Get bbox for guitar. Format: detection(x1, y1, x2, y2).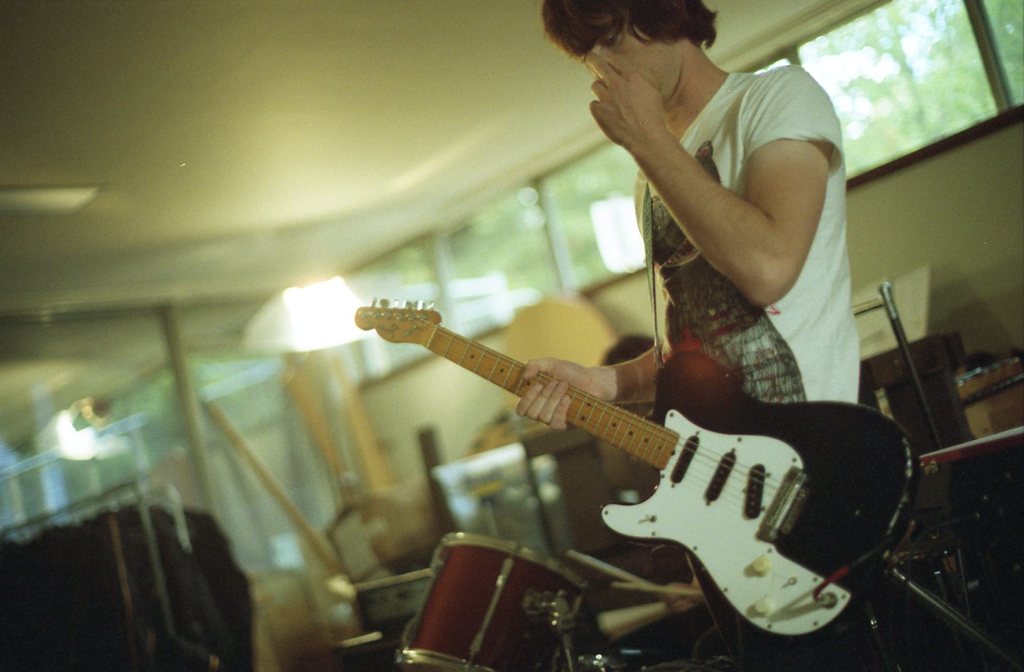
detection(378, 282, 902, 630).
